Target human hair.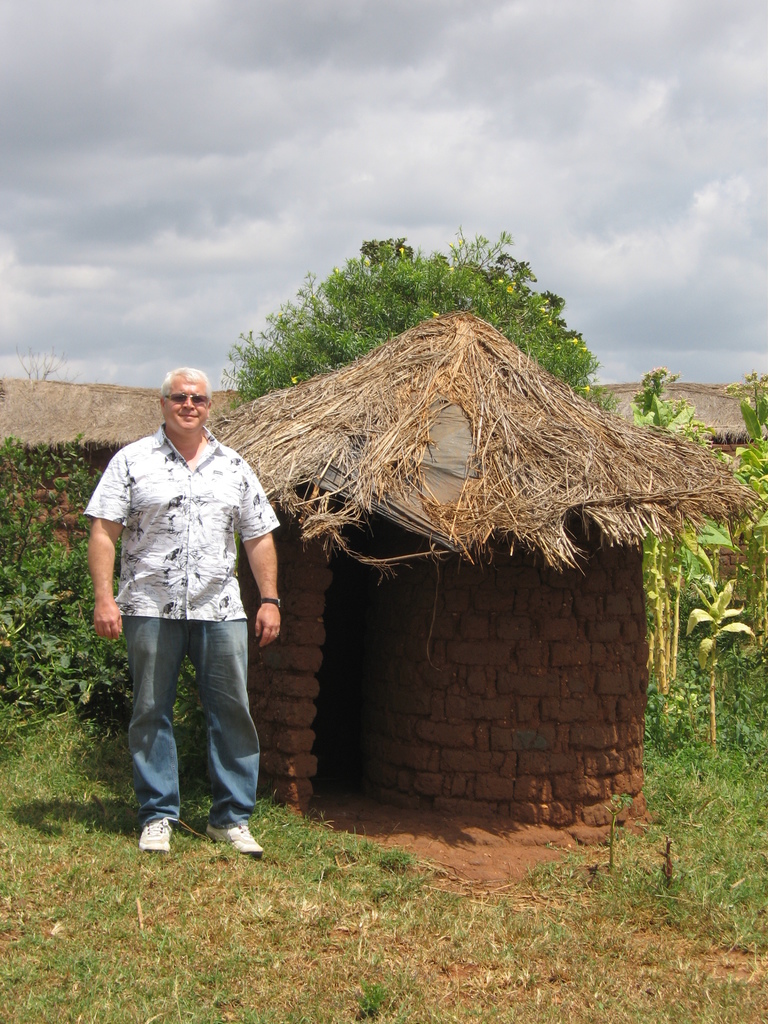
Target region: {"x1": 163, "y1": 369, "x2": 213, "y2": 394}.
